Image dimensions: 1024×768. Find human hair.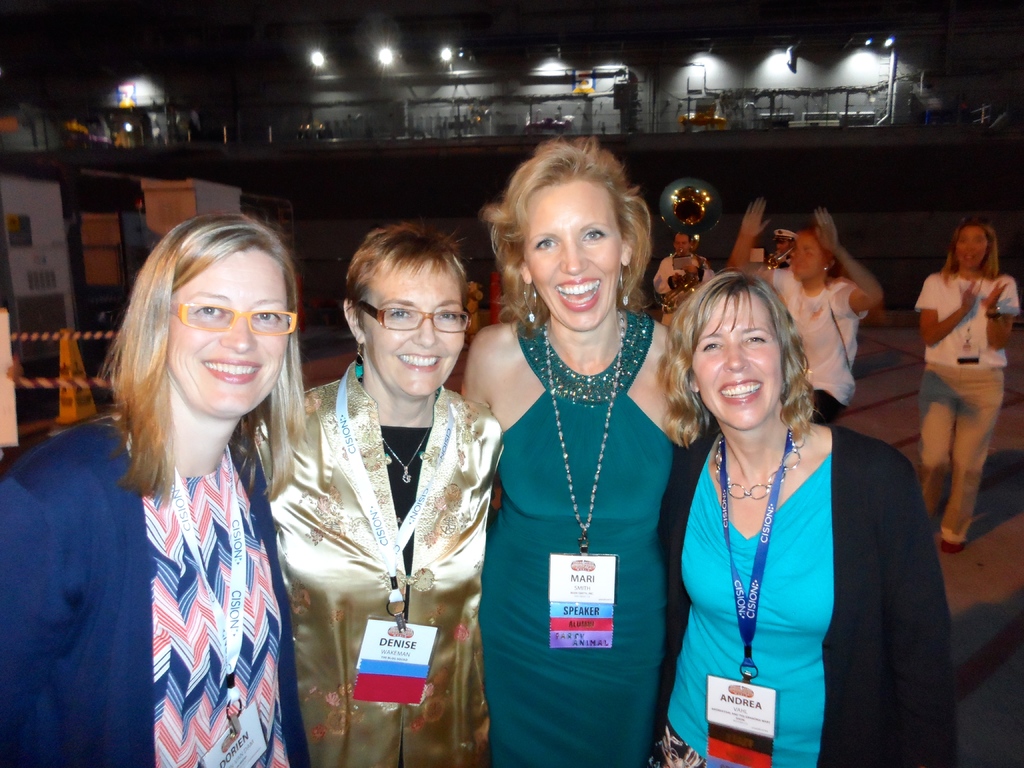
{"left": 347, "top": 216, "right": 467, "bottom": 352}.
